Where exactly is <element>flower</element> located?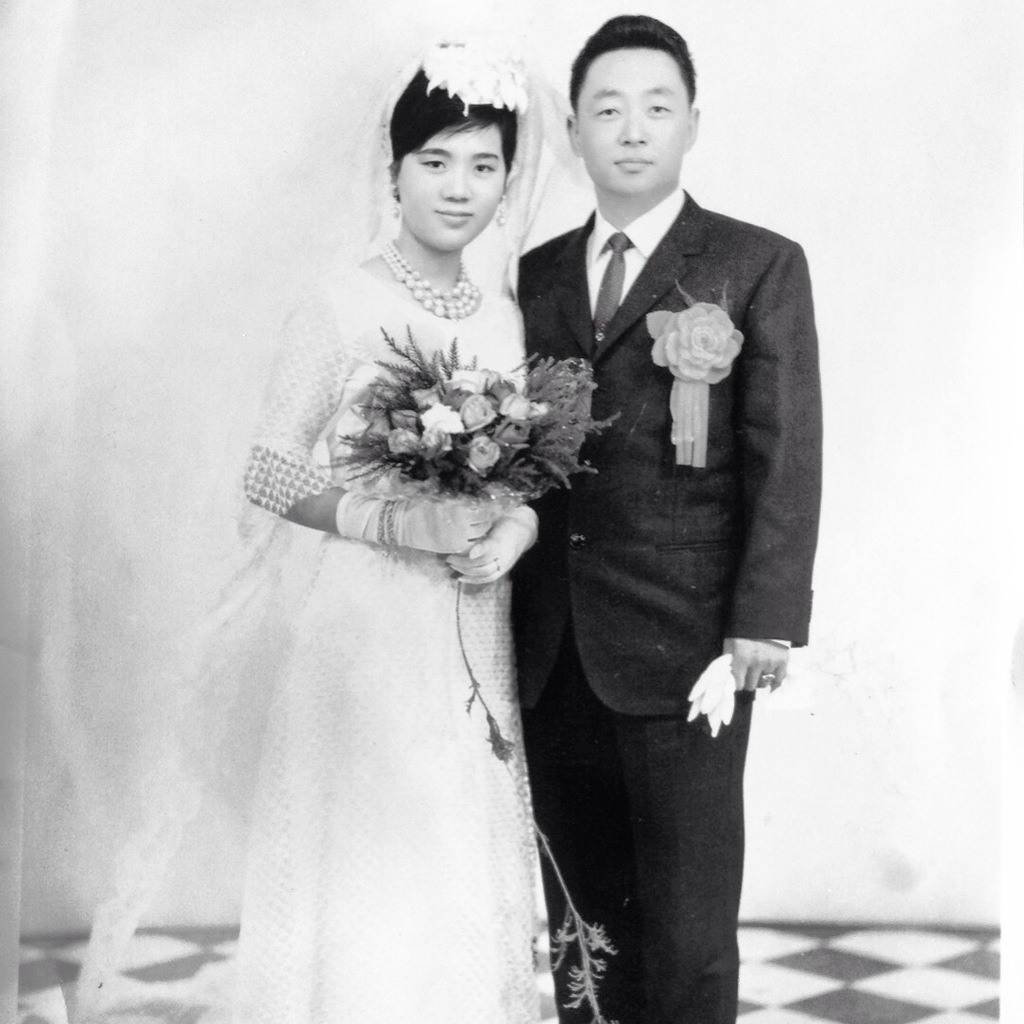
Its bounding box is 411,385,437,407.
